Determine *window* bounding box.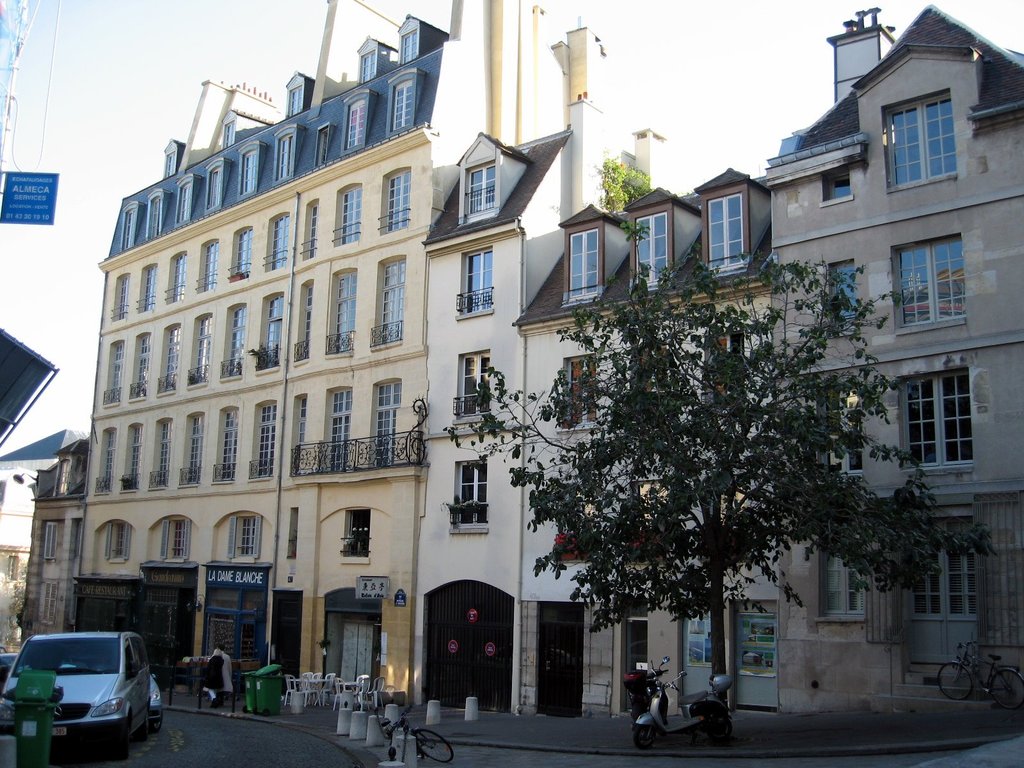
Determined: (816, 380, 863, 481).
